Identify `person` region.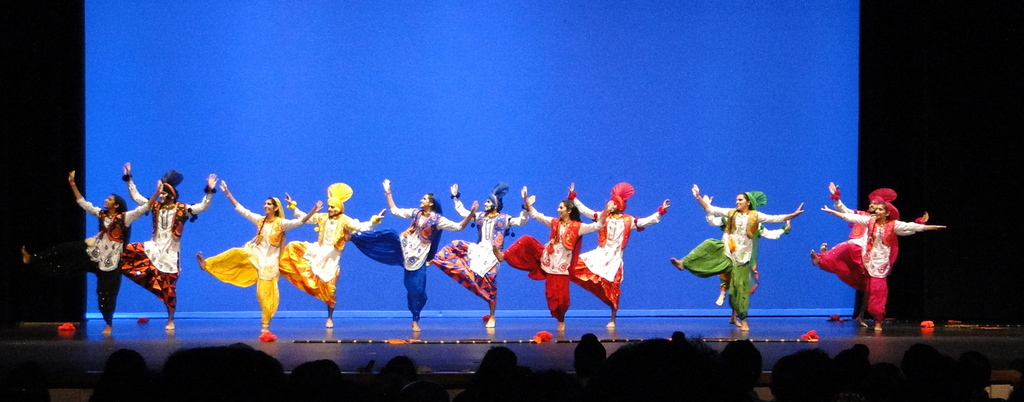
Region: [423,180,534,330].
